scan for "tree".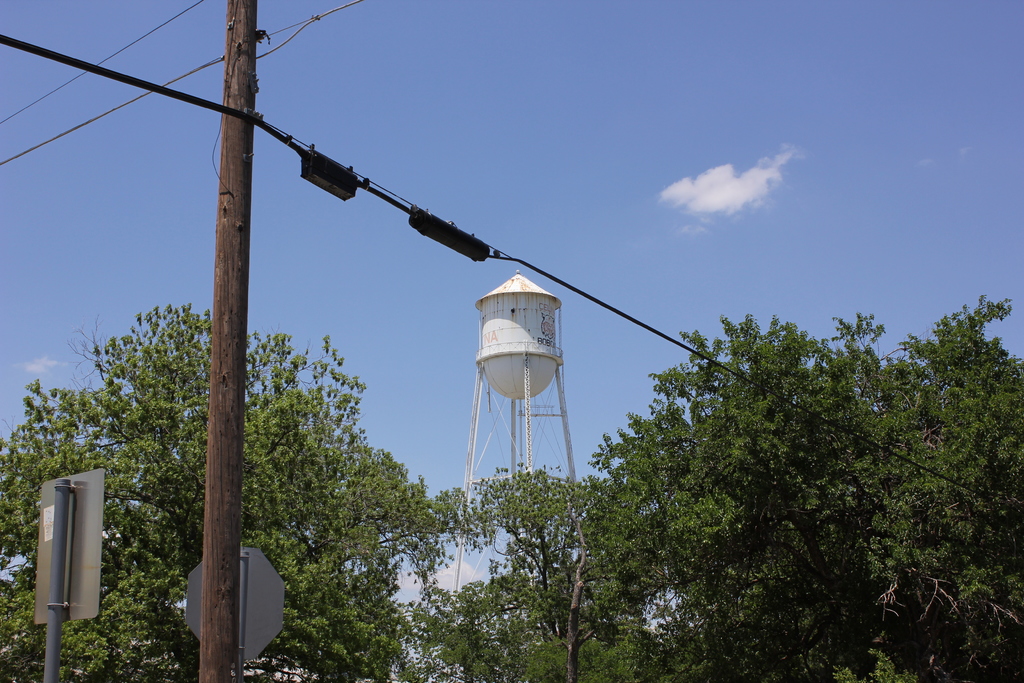
Scan result: [0, 303, 474, 678].
